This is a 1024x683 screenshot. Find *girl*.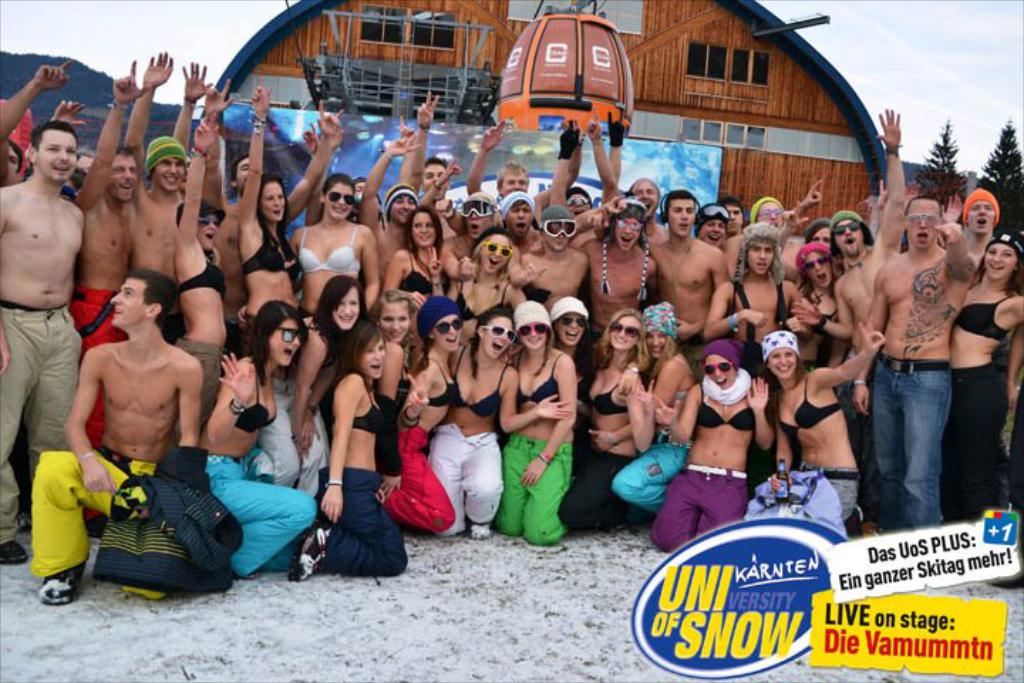
Bounding box: (left=296, top=171, right=380, bottom=309).
